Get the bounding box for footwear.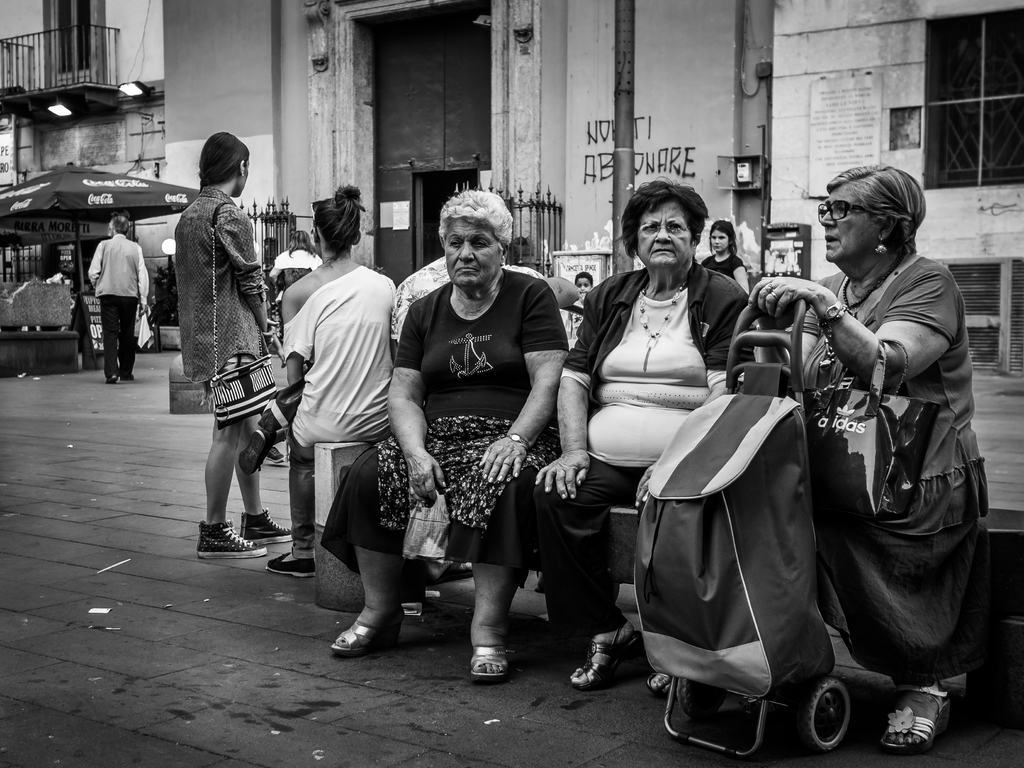
264, 545, 319, 580.
